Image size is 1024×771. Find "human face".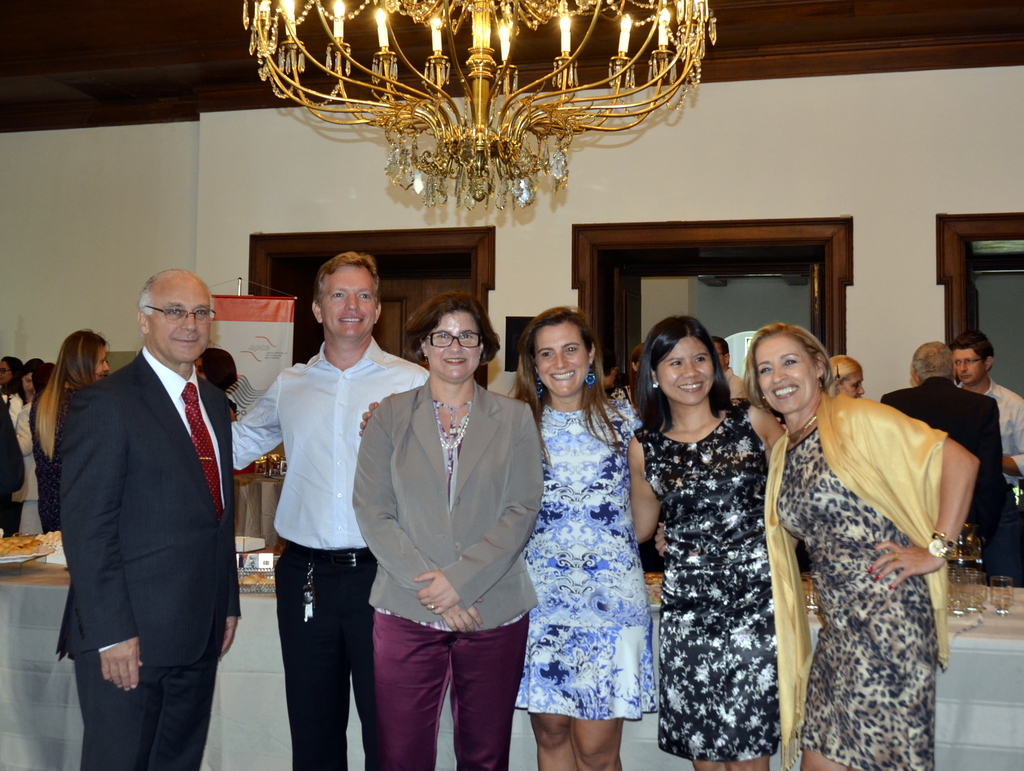
(left=756, top=340, right=820, bottom=414).
